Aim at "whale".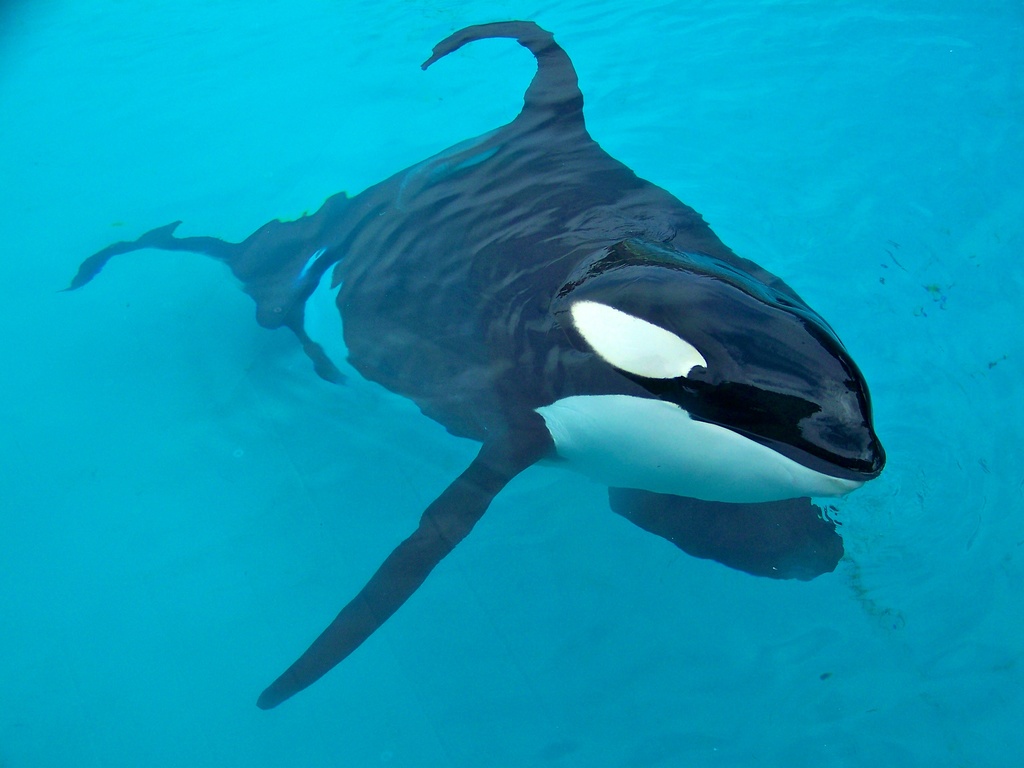
Aimed at pyautogui.locateOnScreen(60, 20, 891, 714).
